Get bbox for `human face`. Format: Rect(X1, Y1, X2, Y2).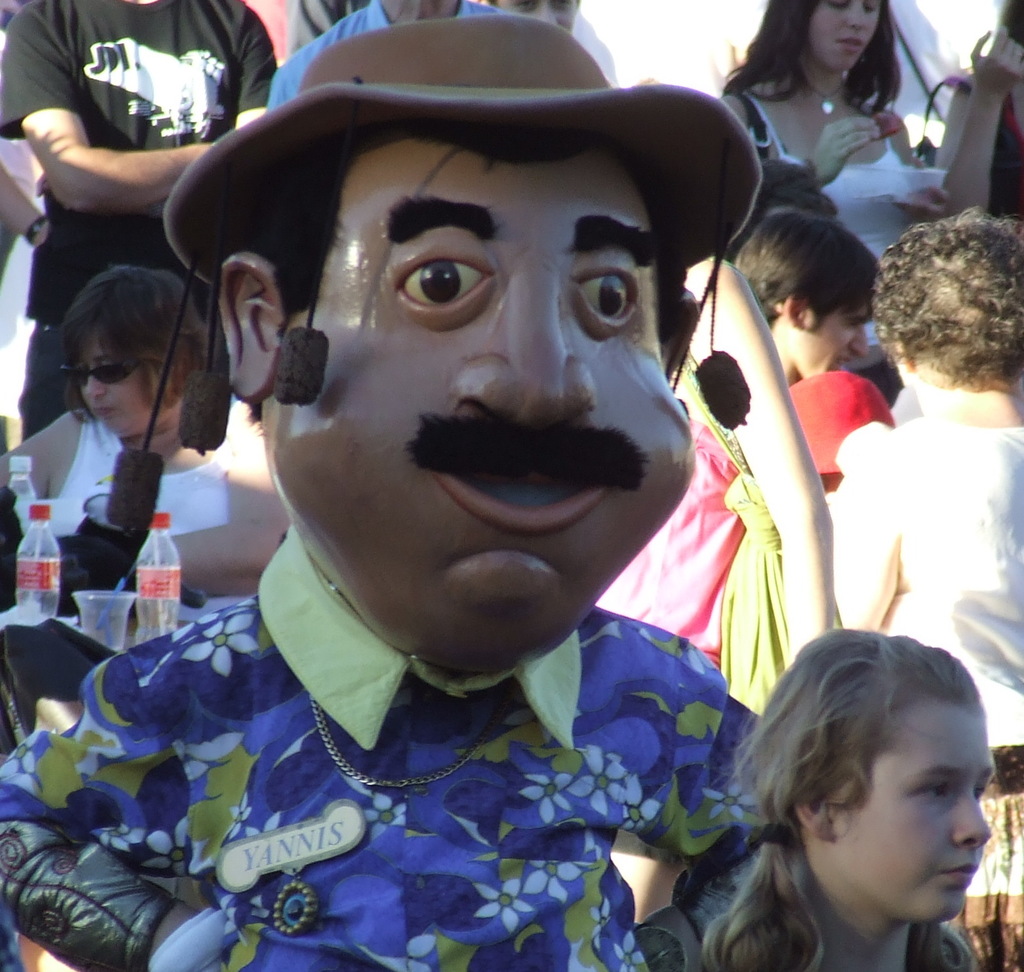
Rect(255, 128, 691, 669).
